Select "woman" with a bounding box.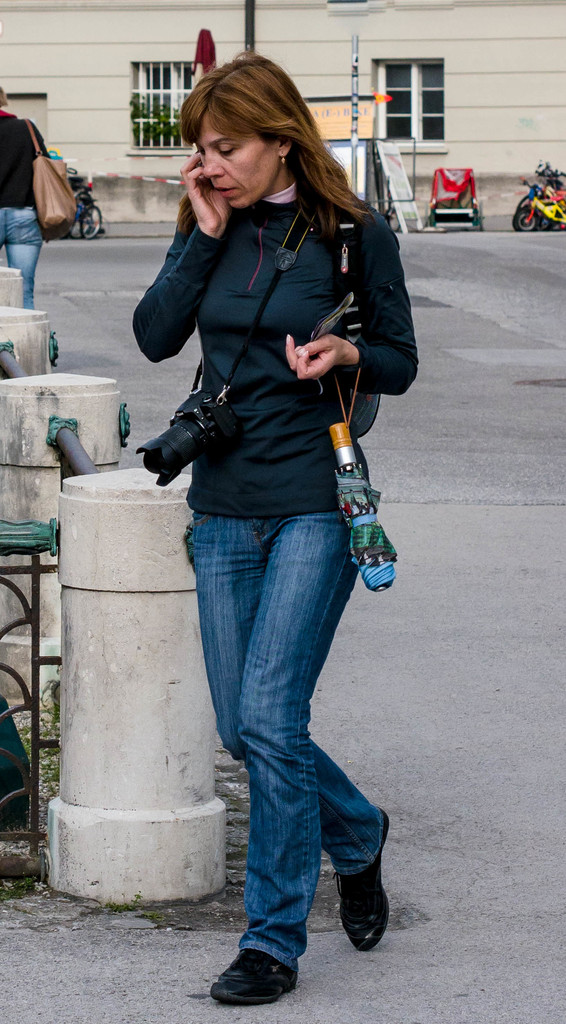
x1=134, y1=39, x2=409, y2=972.
